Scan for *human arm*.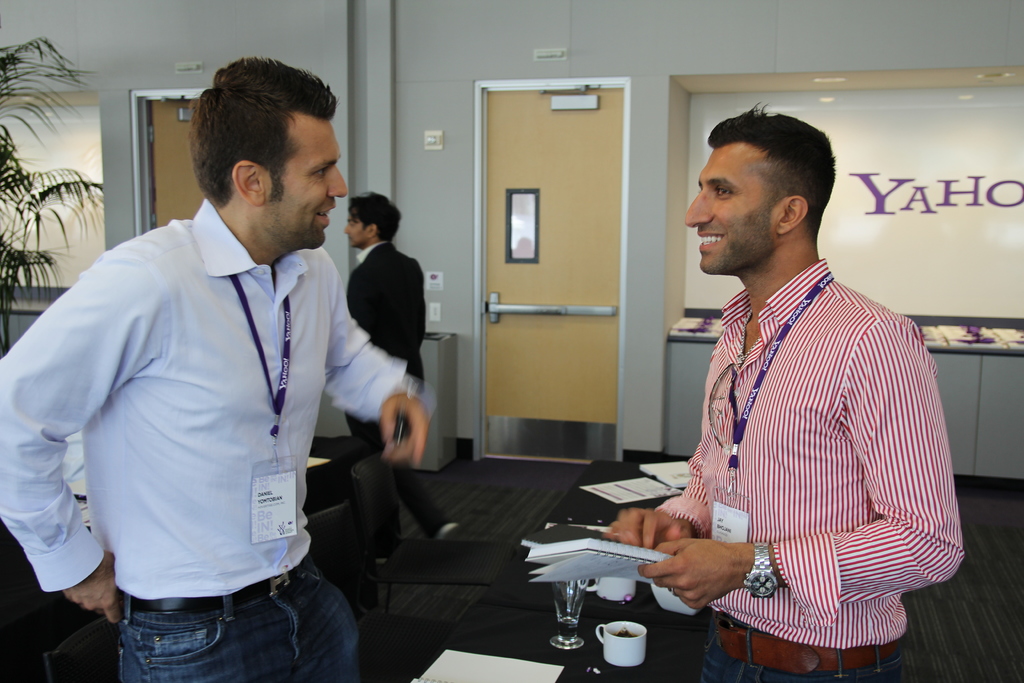
Scan result: BBox(325, 261, 426, 475).
